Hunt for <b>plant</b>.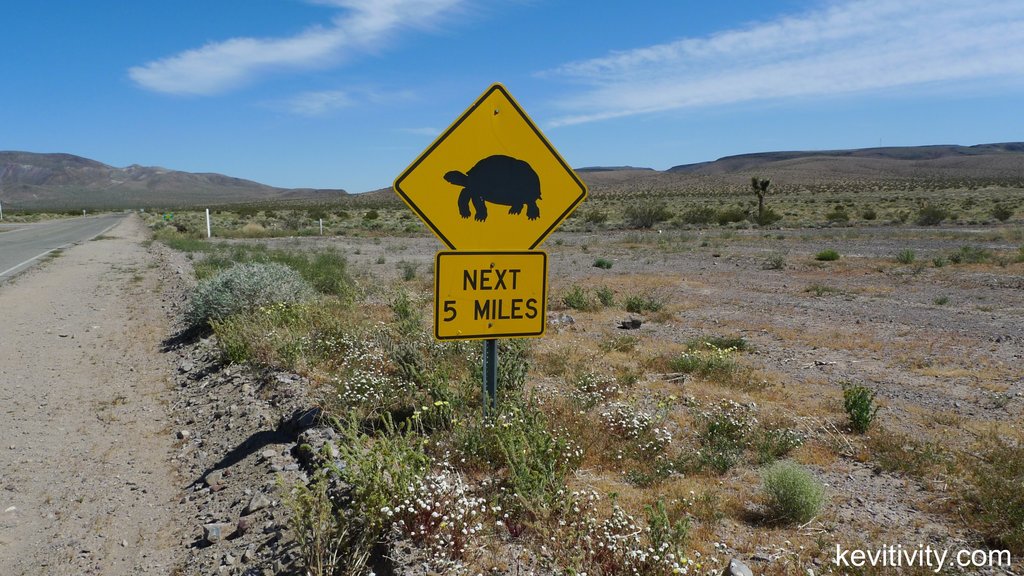
Hunted down at pyautogui.locateOnScreen(700, 324, 748, 353).
